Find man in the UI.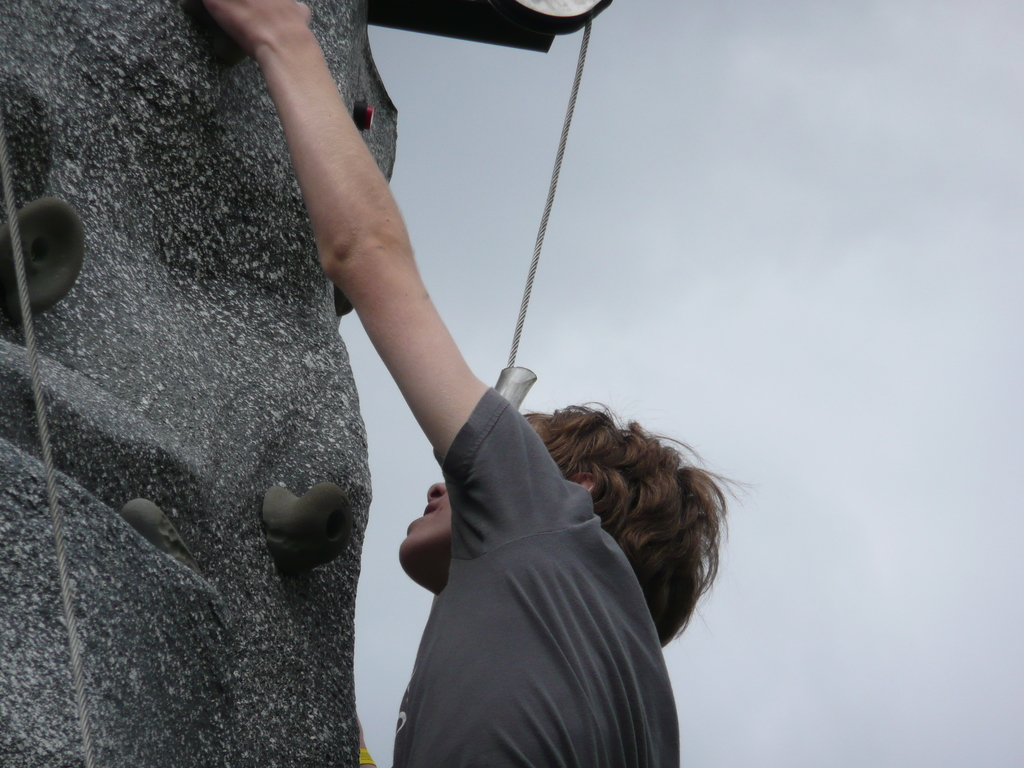
UI element at Rect(205, 0, 726, 765).
